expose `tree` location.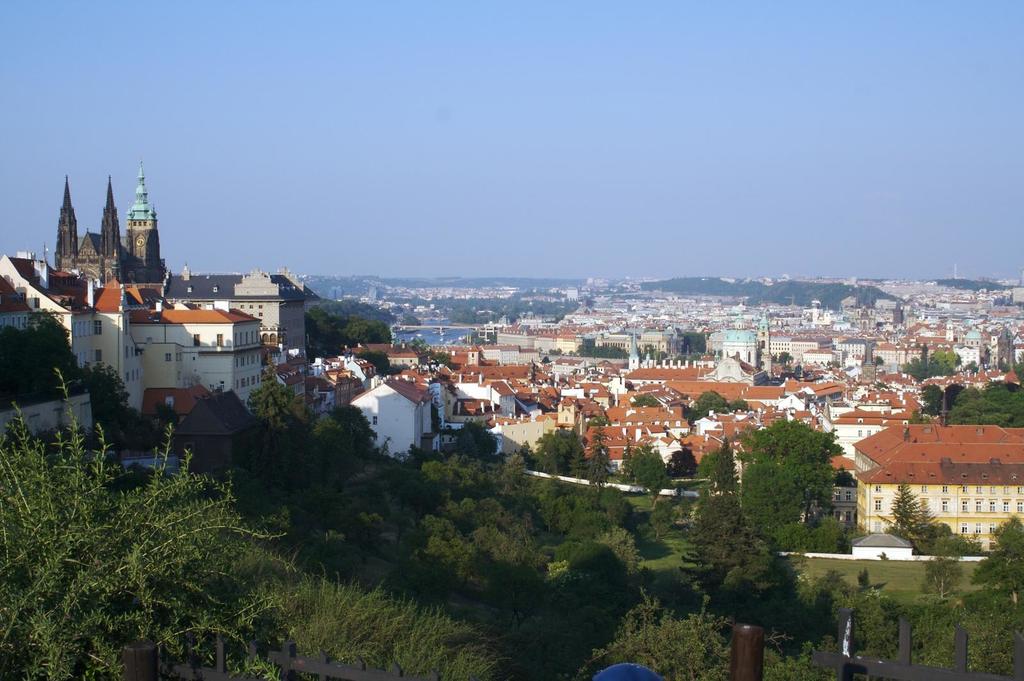
Exposed at 961:531:981:556.
